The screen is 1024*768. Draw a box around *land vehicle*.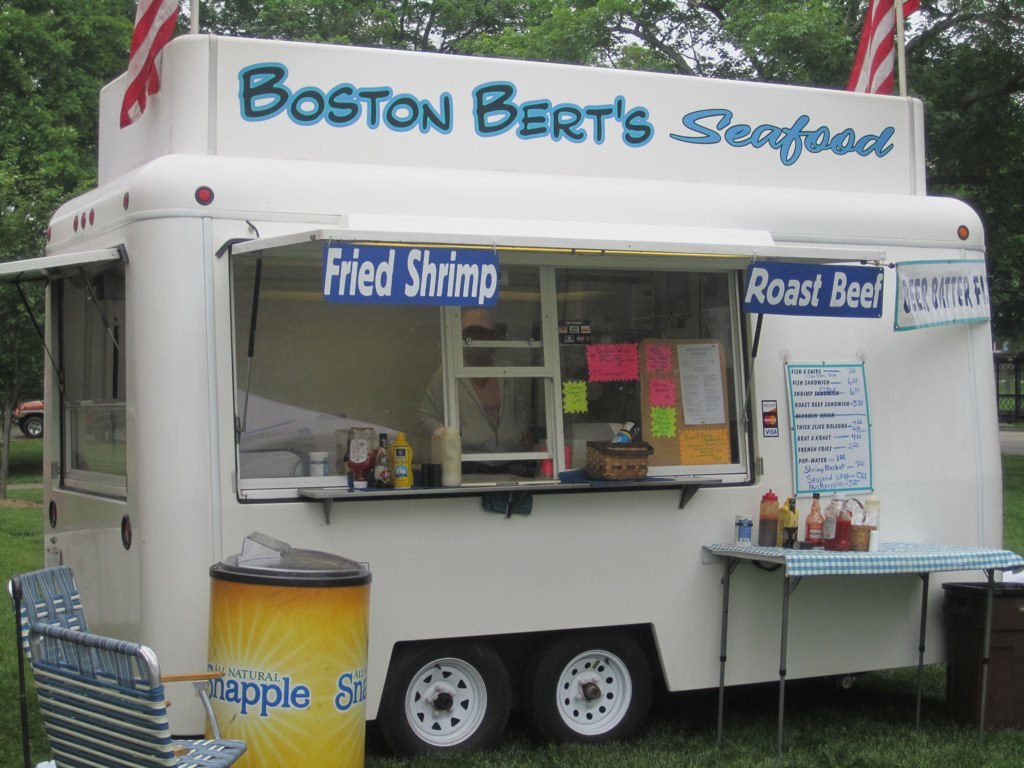
BBox(19, 397, 47, 438).
